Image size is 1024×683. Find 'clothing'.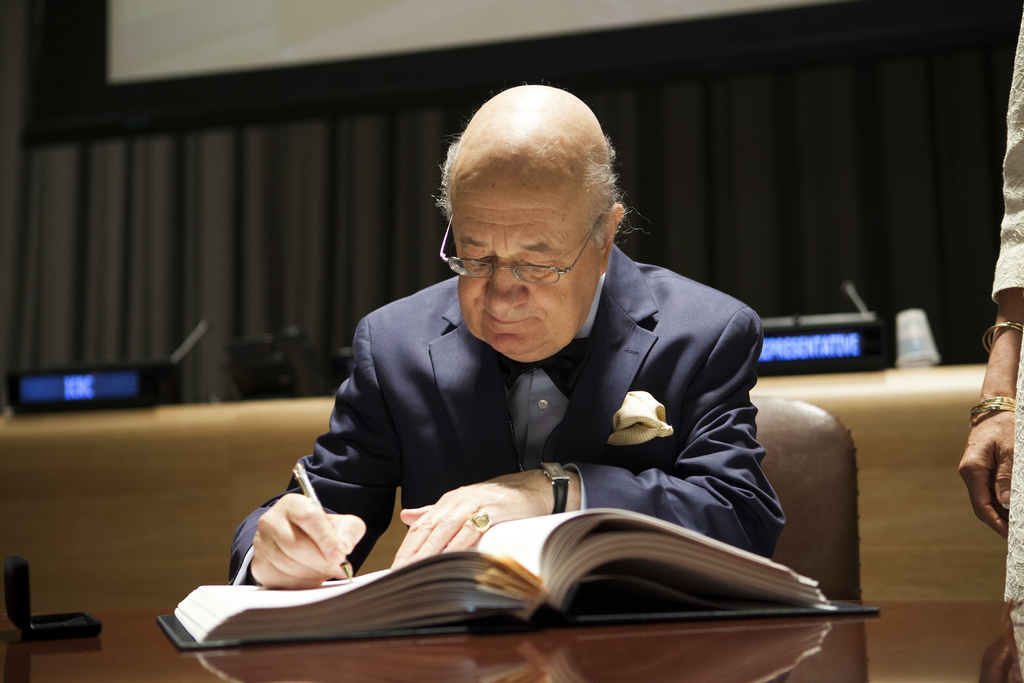
(212,182,801,656).
